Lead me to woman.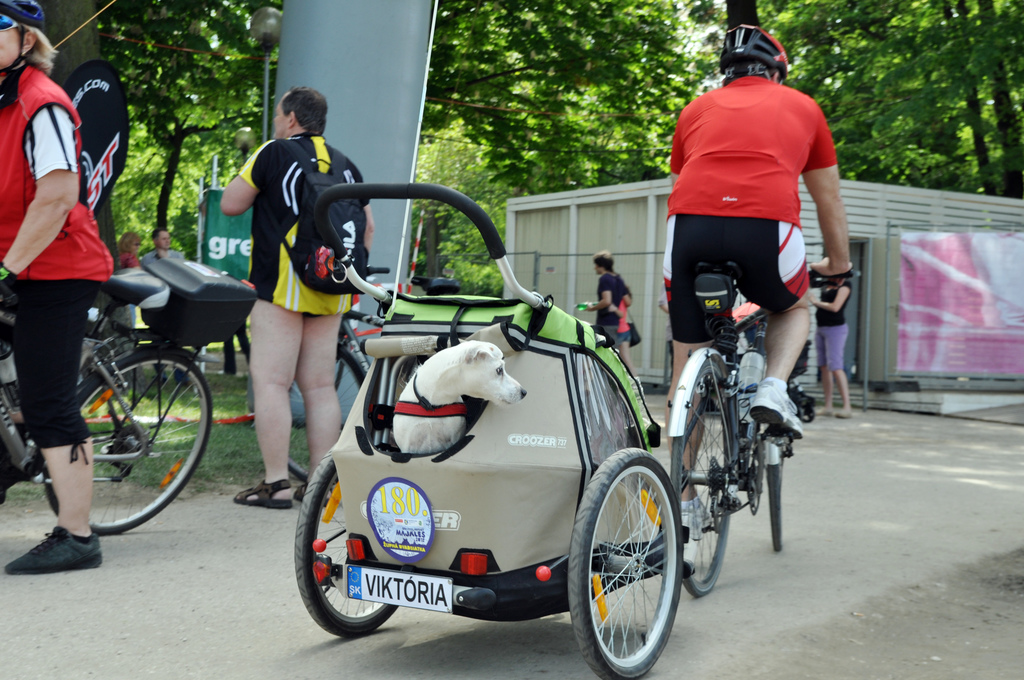
Lead to (0, 0, 116, 574).
